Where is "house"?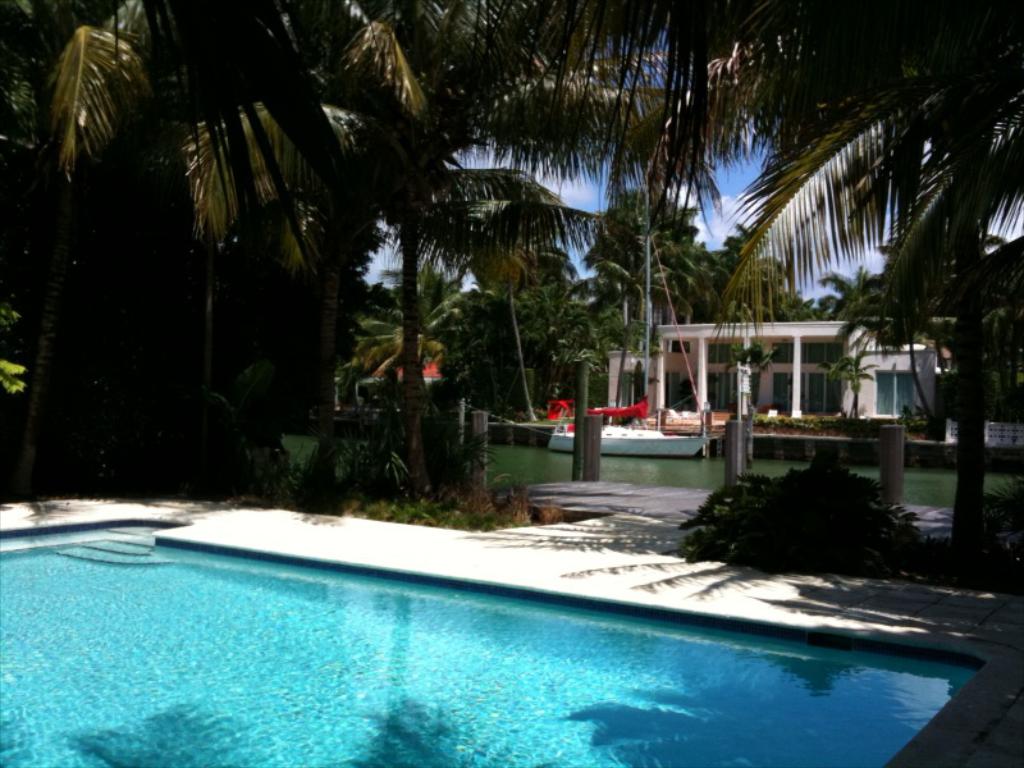
bbox(603, 317, 1023, 443).
